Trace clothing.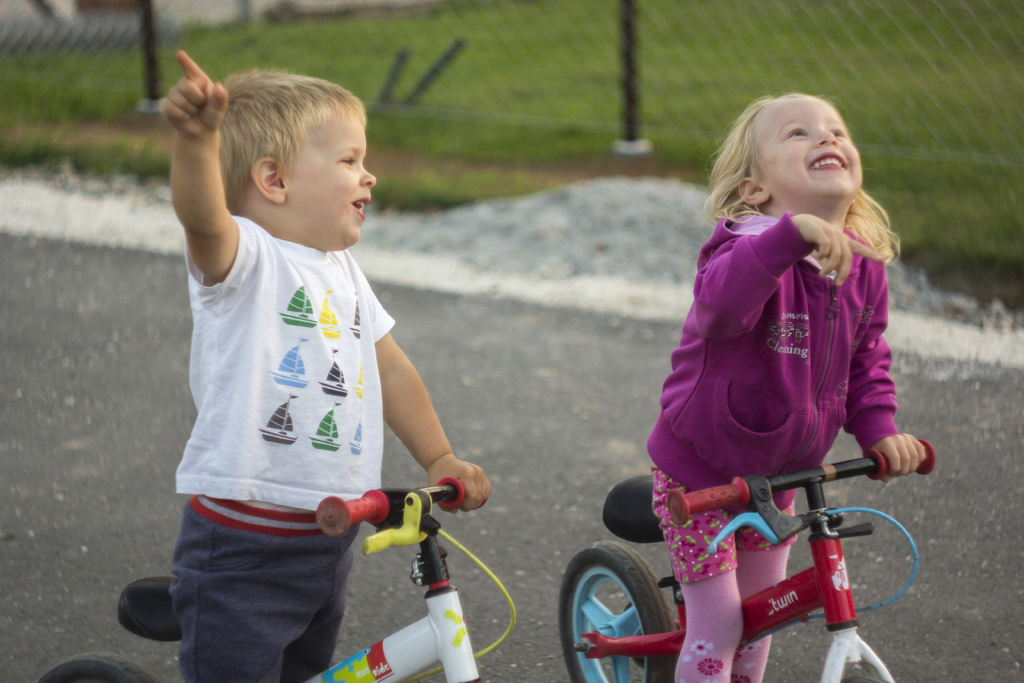
Traced to [left=645, top=210, right=902, bottom=682].
